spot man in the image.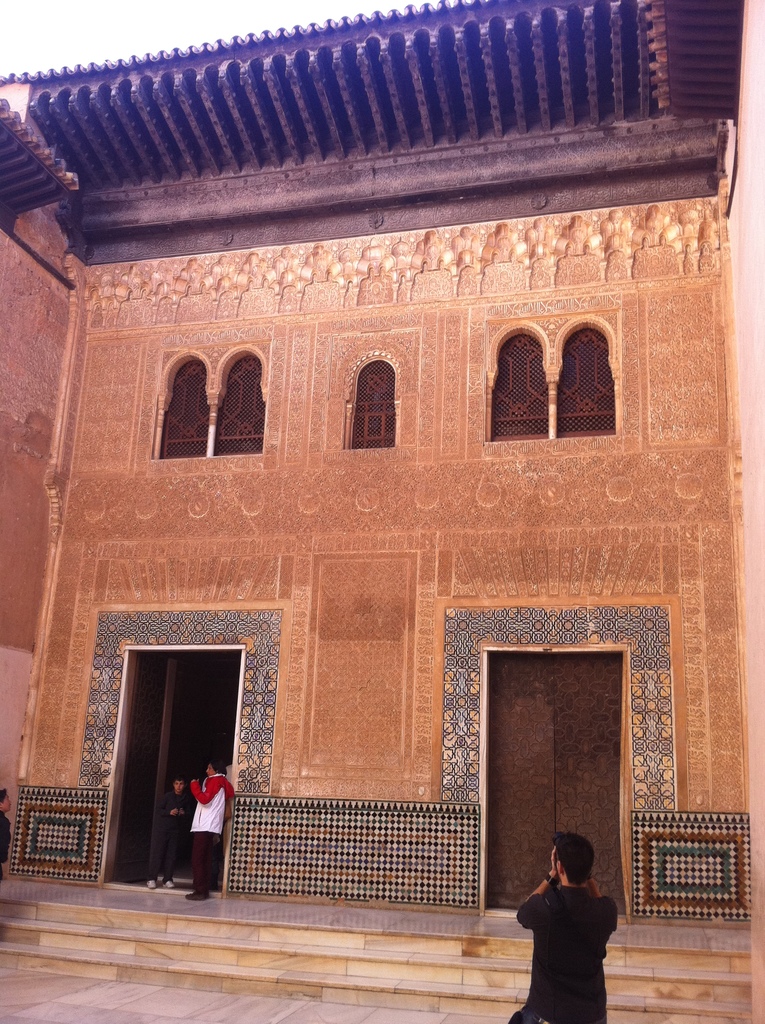
man found at x1=151, y1=780, x2=195, y2=884.
